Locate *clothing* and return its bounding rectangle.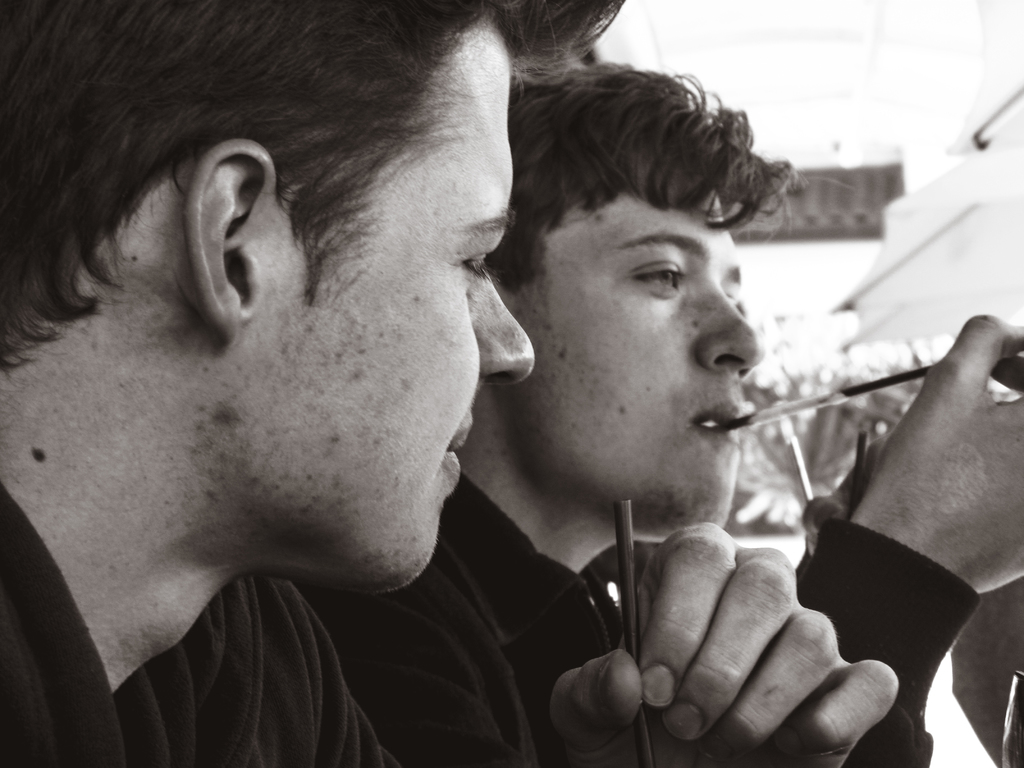
box(311, 471, 986, 765).
